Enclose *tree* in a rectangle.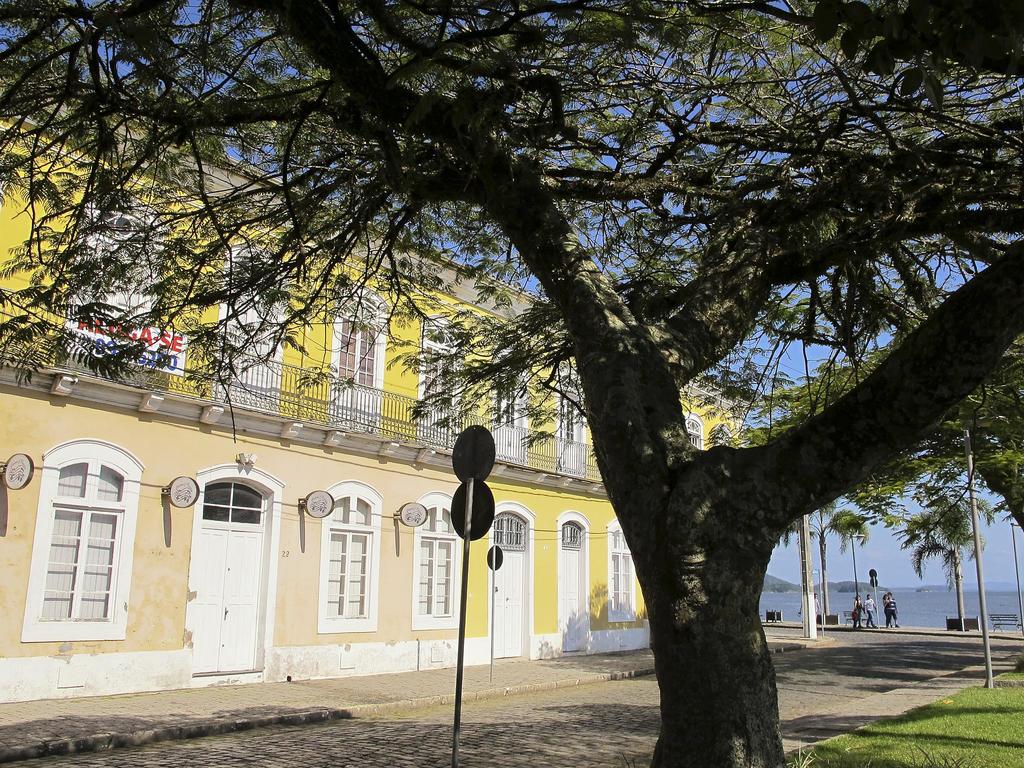
BBox(0, 0, 1023, 767).
